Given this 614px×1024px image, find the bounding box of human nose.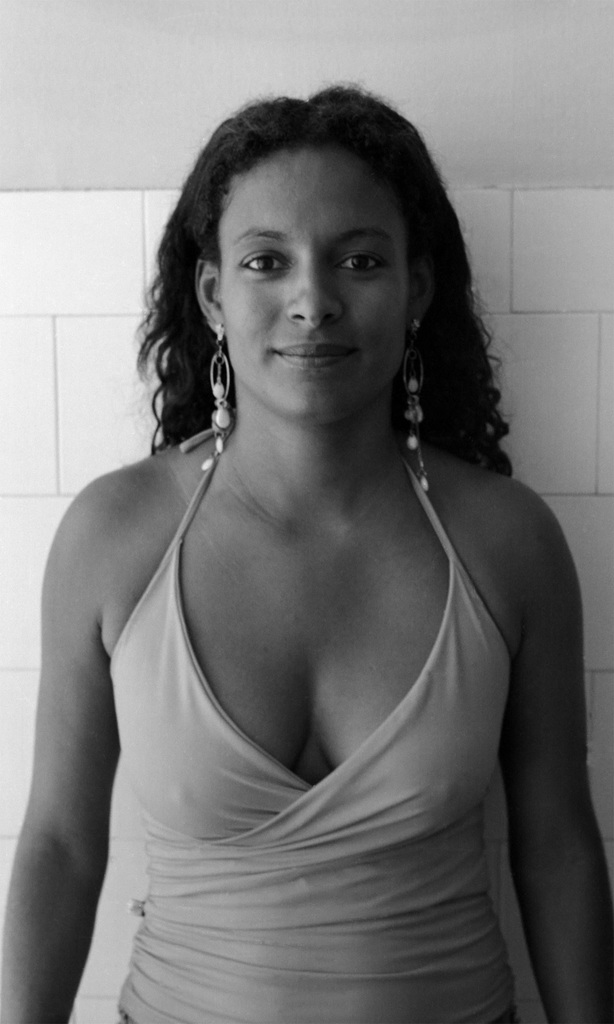
(280, 265, 343, 323).
